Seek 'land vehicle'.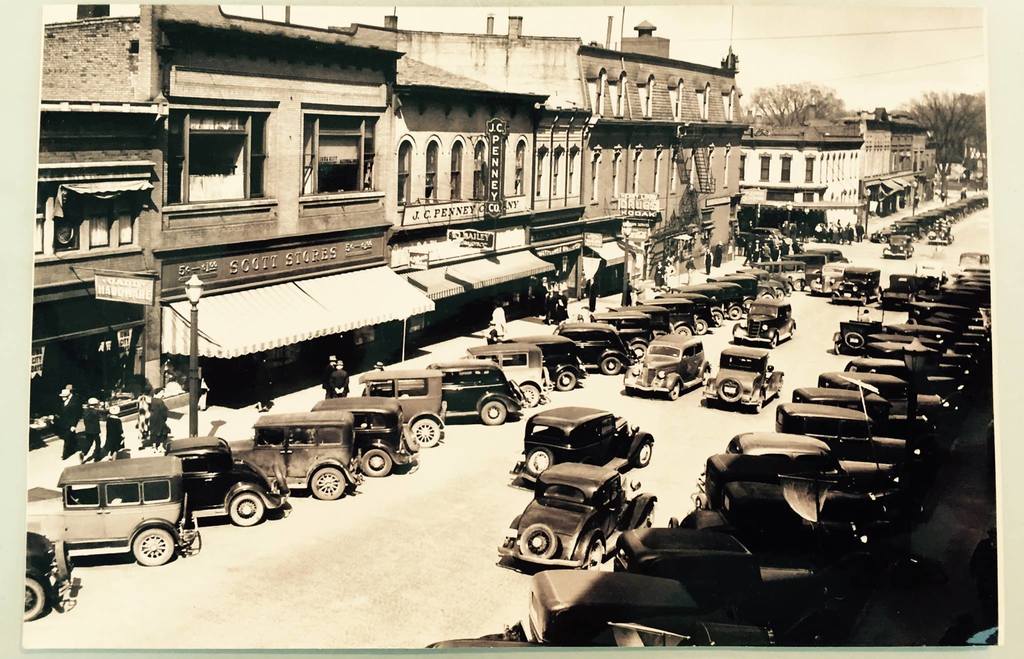
(783,249,828,273).
